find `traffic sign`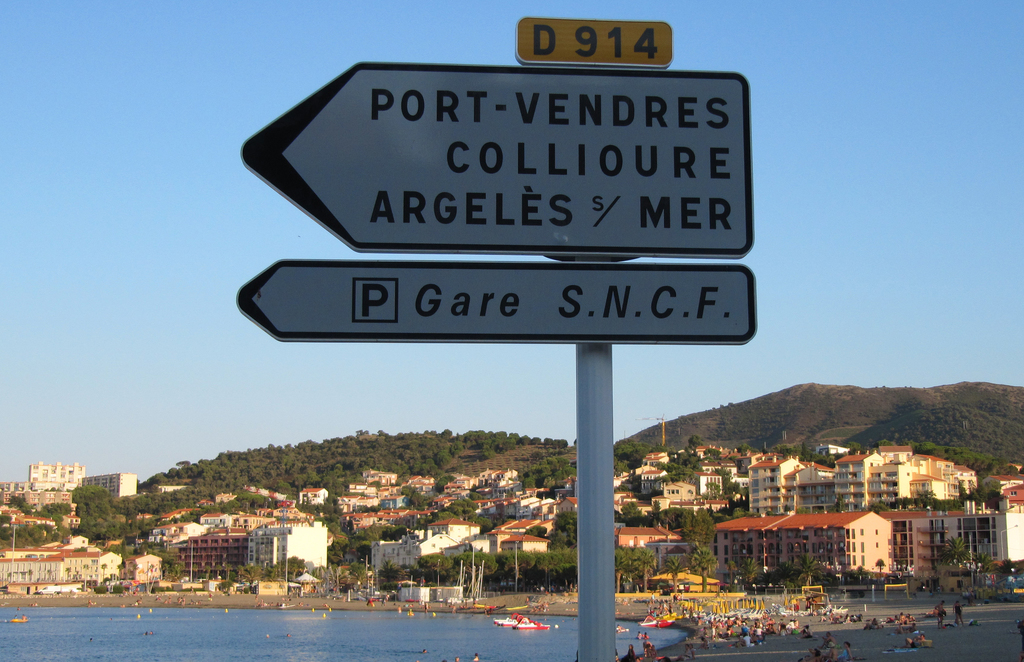
237,259,757,344
